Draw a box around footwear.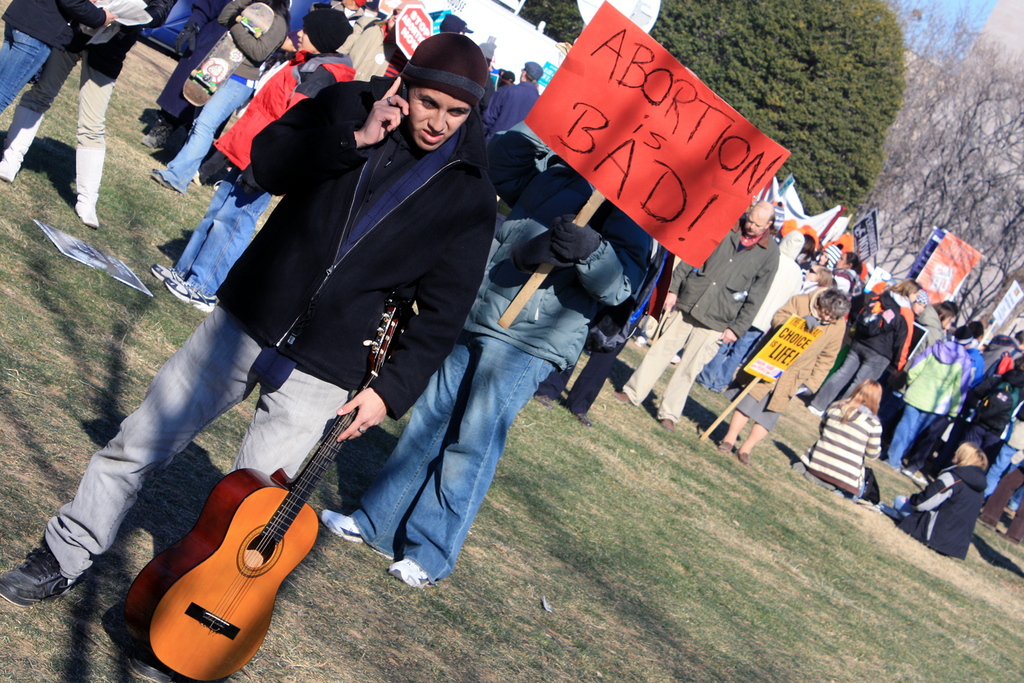
[left=103, top=600, right=171, bottom=682].
